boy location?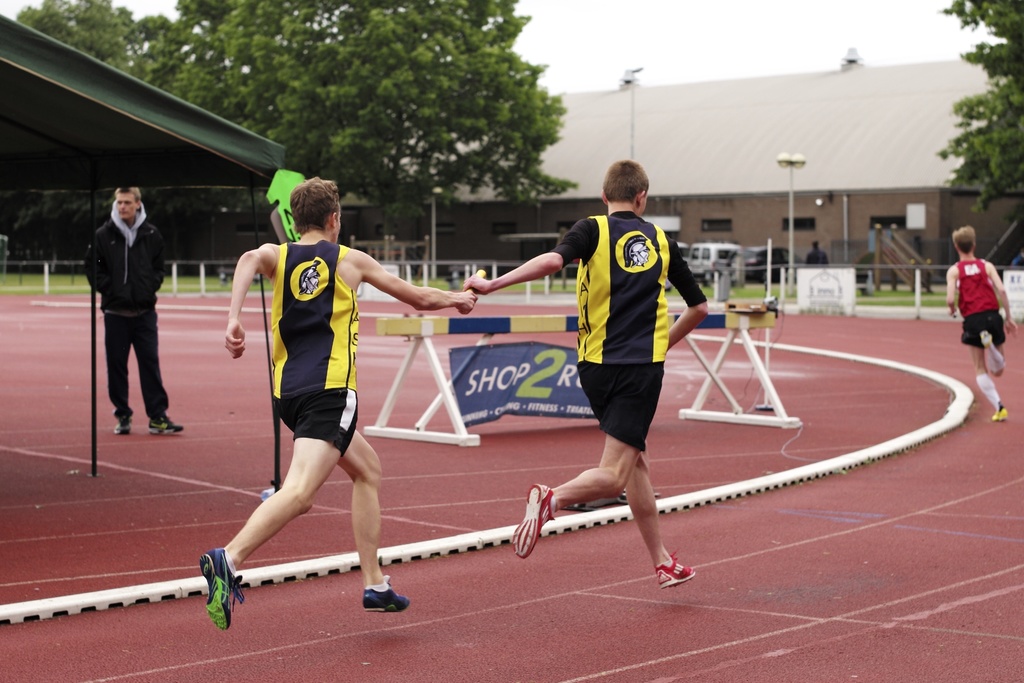
Rect(458, 157, 712, 593)
